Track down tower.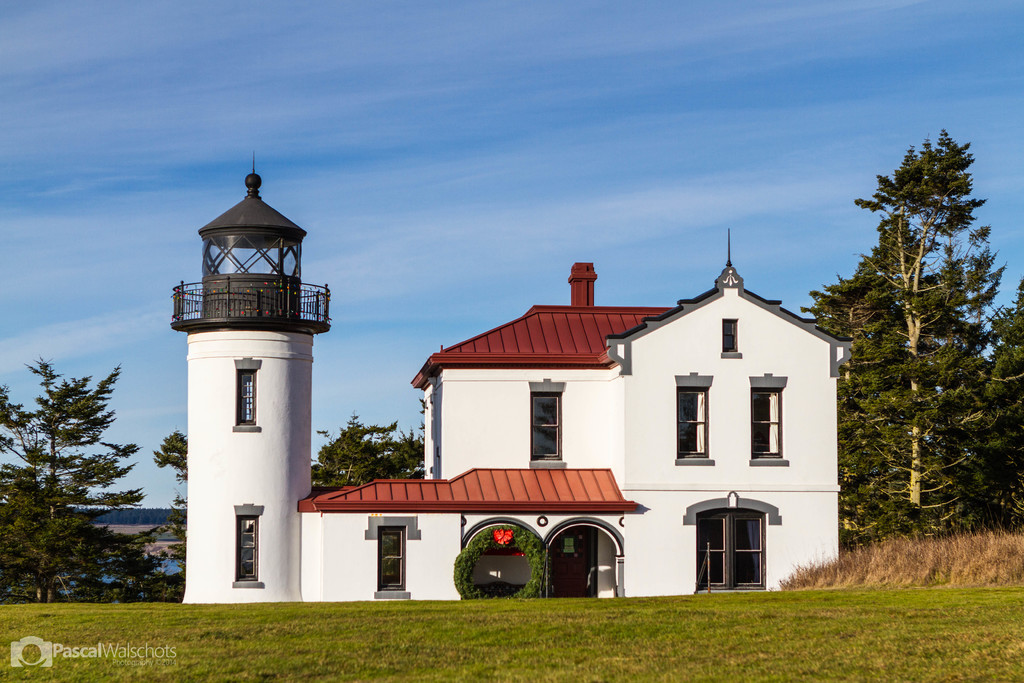
Tracked to left=170, top=150, right=836, bottom=598.
